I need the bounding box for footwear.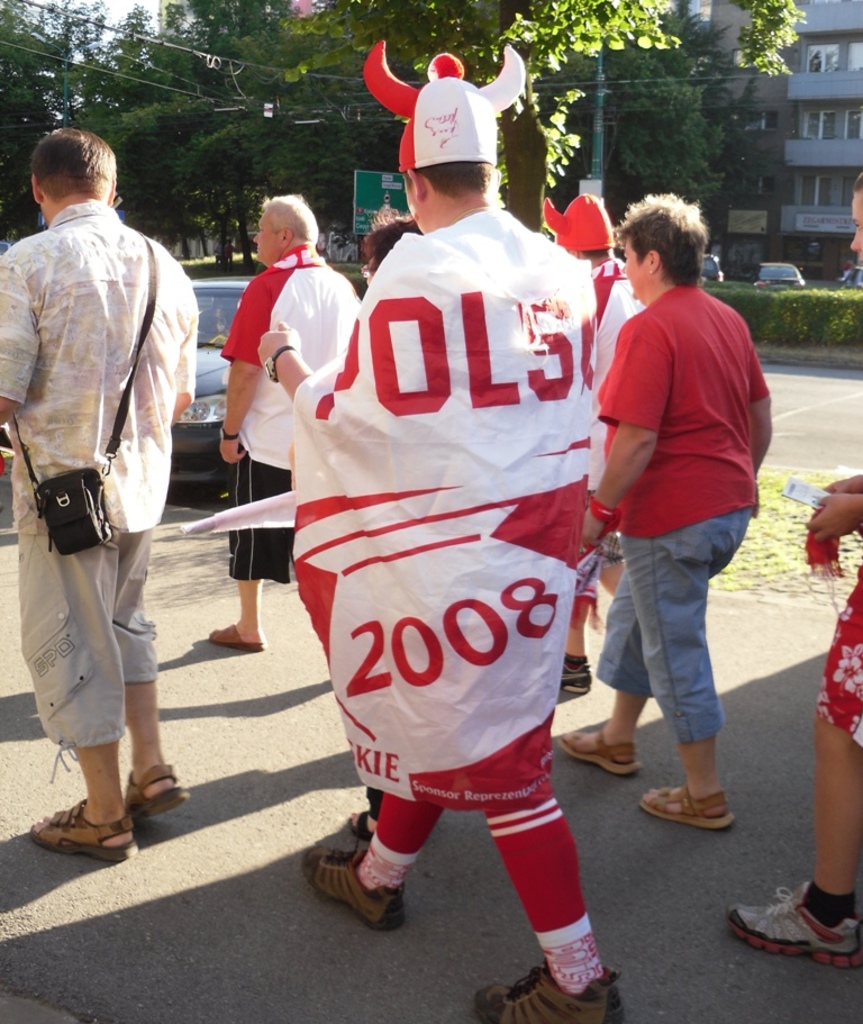
Here it is: bbox=(566, 710, 634, 782).
